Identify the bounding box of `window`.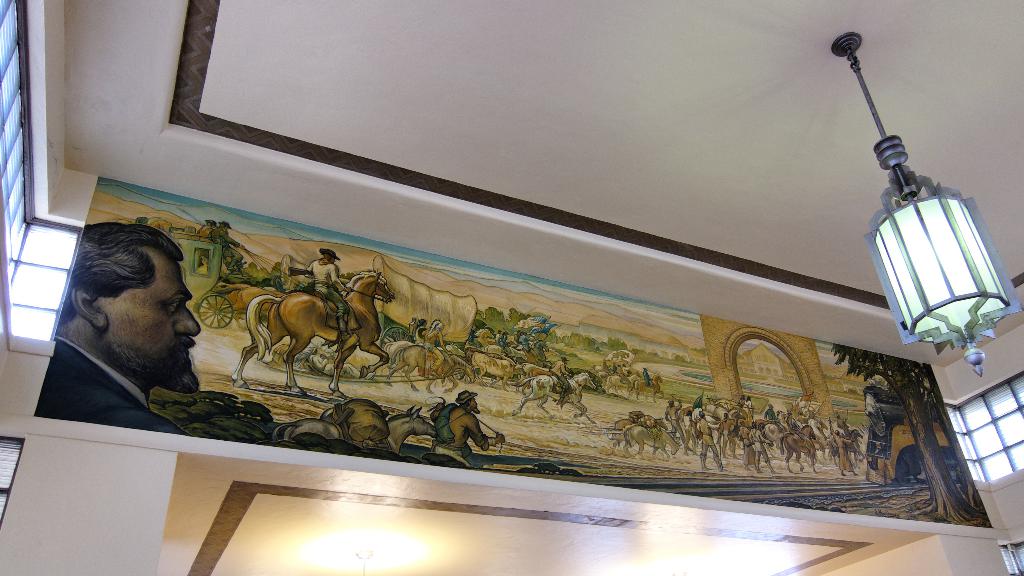
[772,368,776,380].
